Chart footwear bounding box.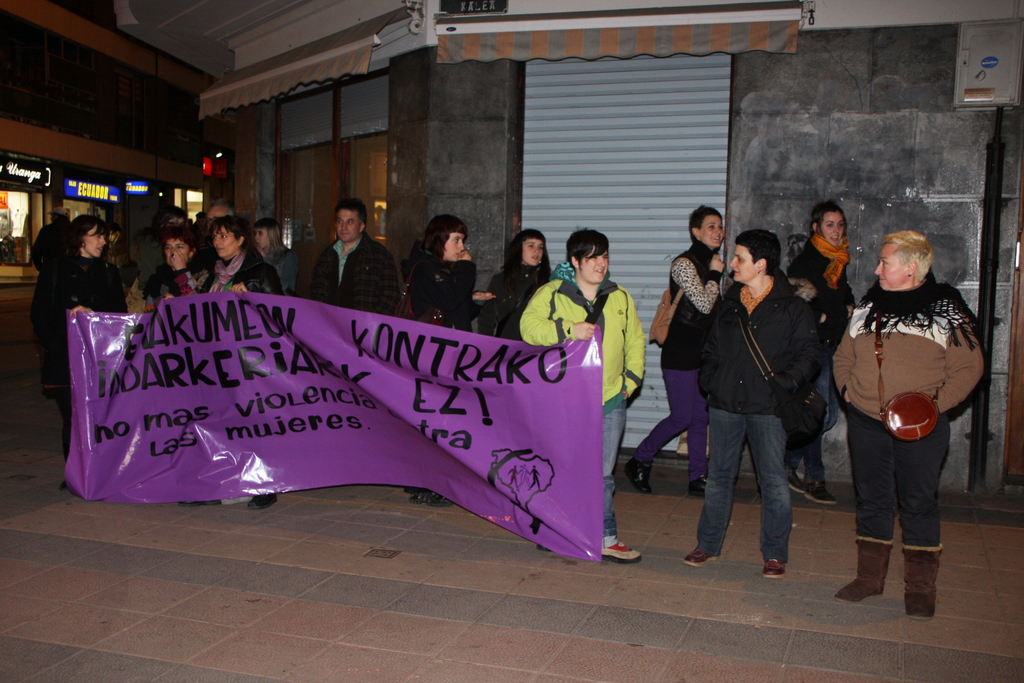
Charted: bbox(838, 531, 893, 605).
